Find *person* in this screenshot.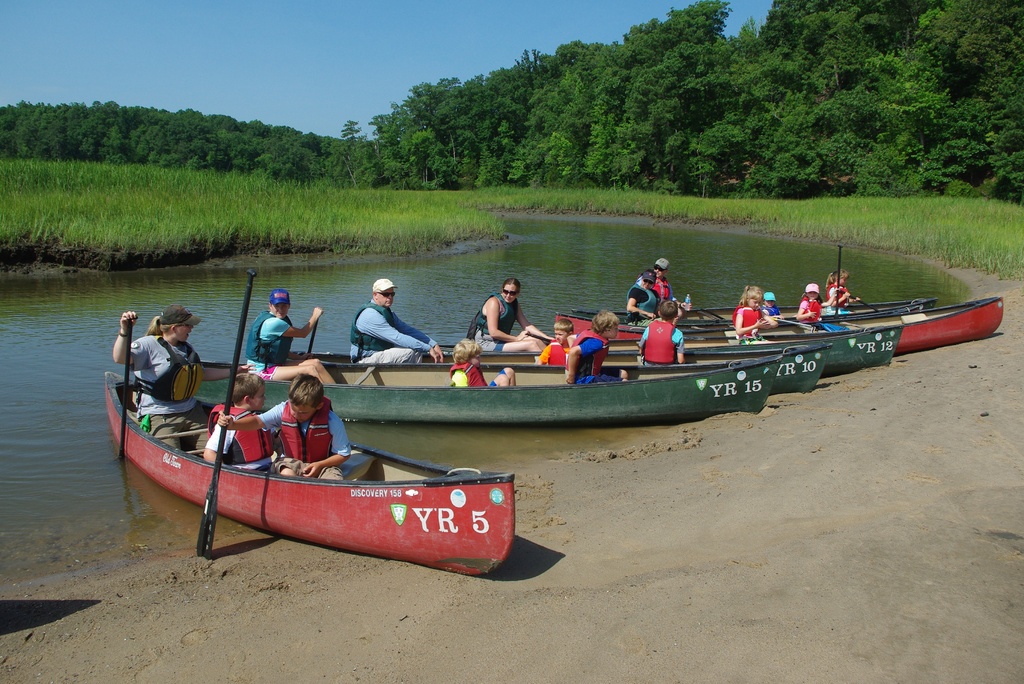
The bounding box for *person* is 662:307:680:327.
